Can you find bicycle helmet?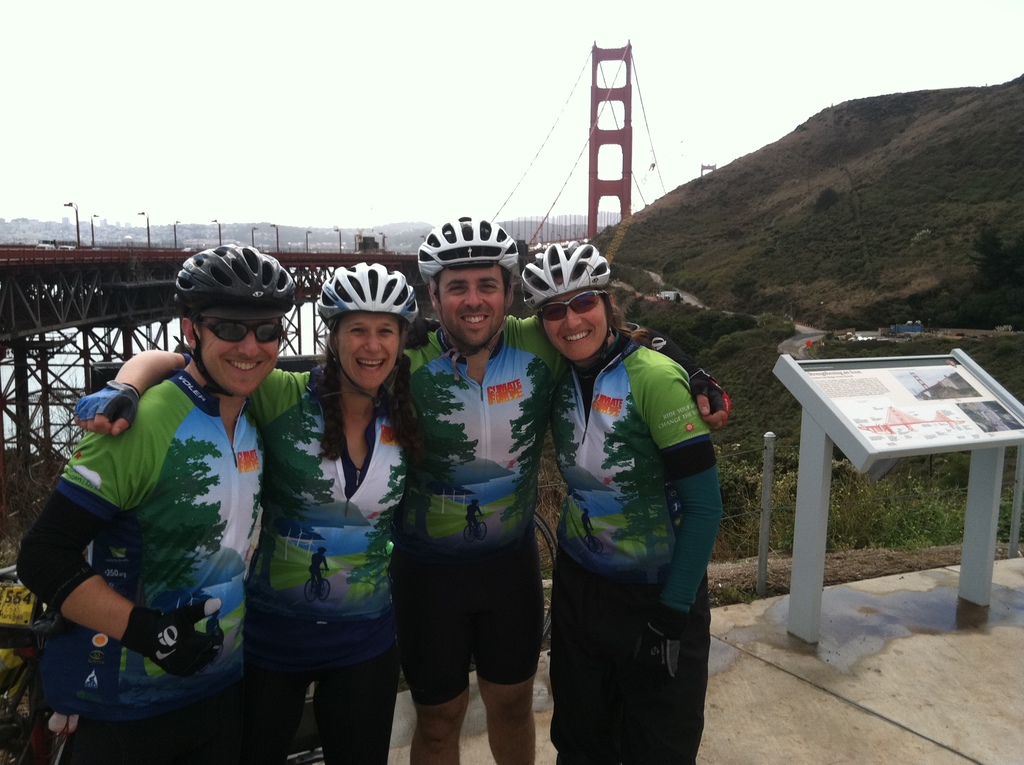
Yes, bounding box: pyautogui.locateOnScreen(518, 241, 608, 311).
